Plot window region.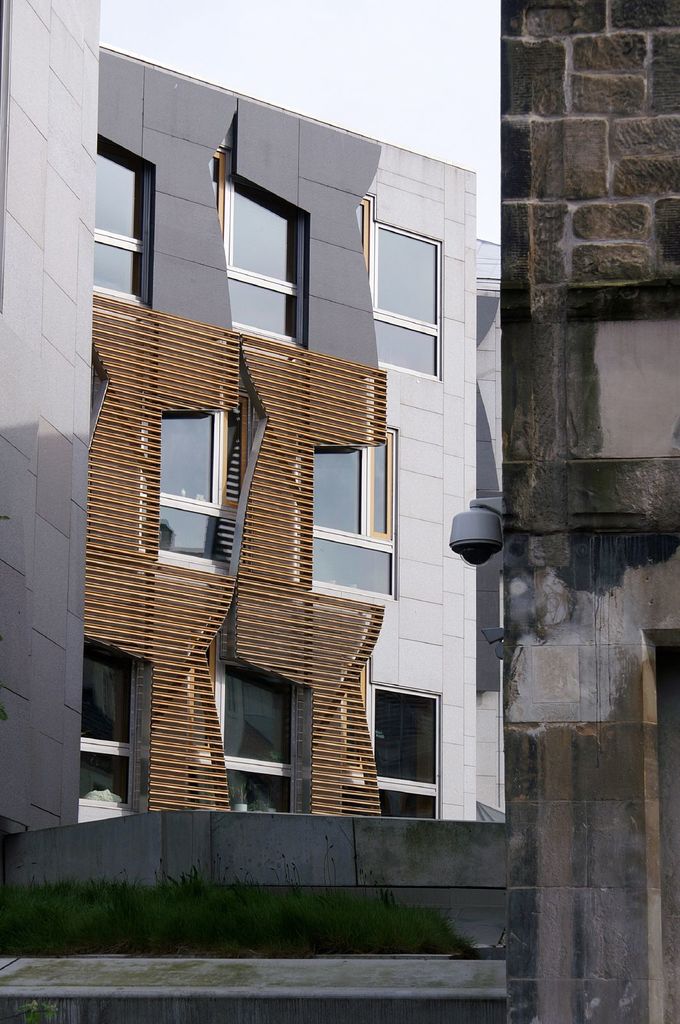
Plotted at BBox(160, 409, 223, 568).
